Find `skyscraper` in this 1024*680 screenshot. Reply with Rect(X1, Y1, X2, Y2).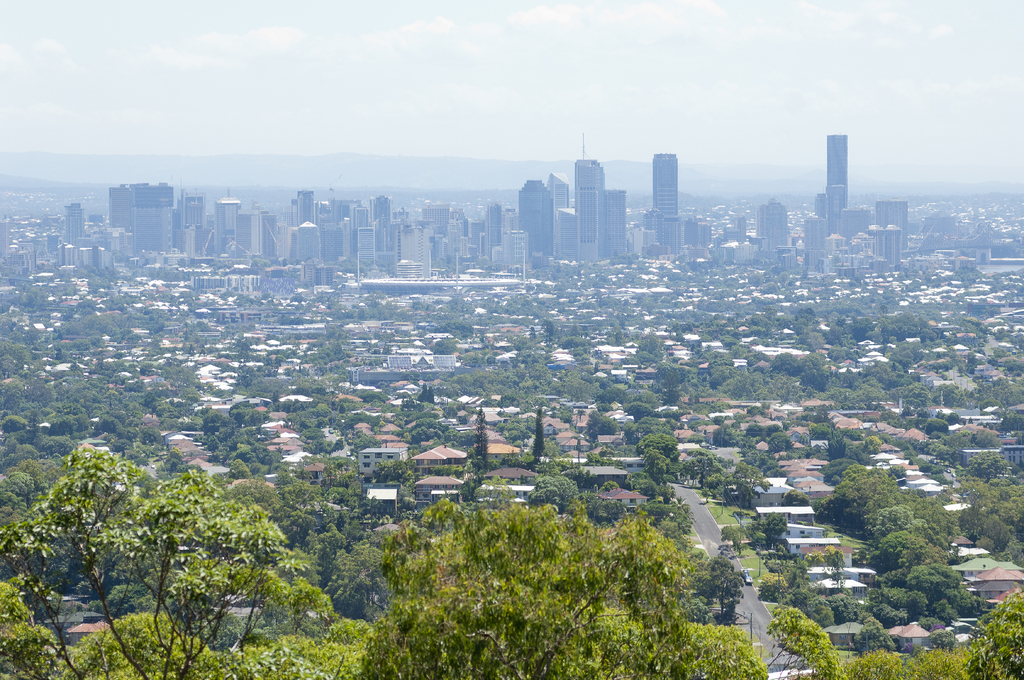
Rect(424, 201, 443, 276).
